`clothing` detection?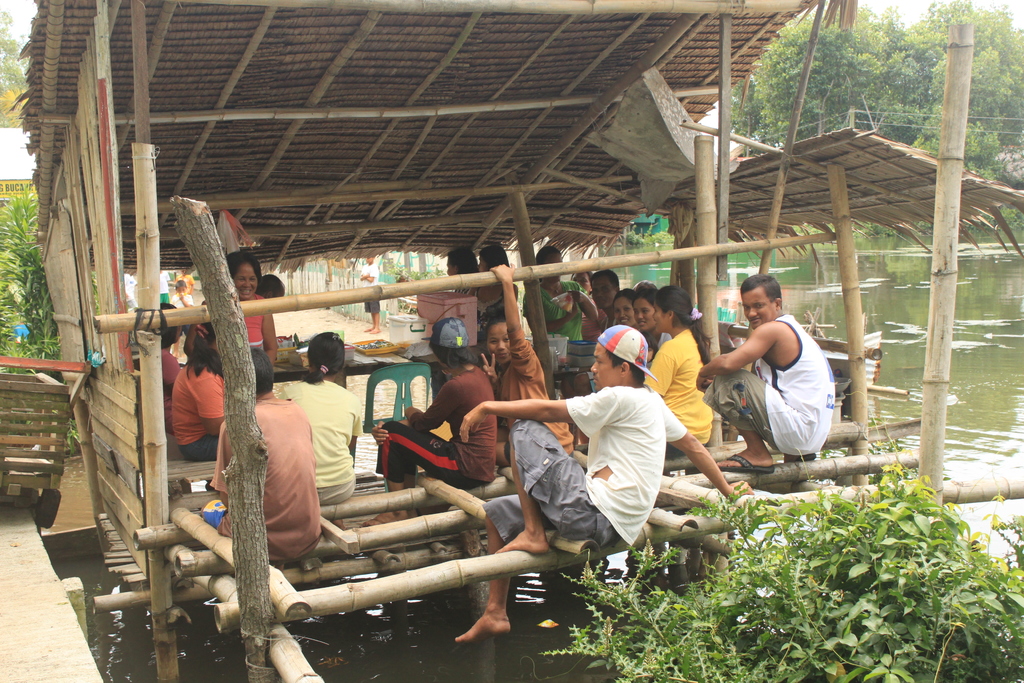
select_region(166, 366, 238, 447)
